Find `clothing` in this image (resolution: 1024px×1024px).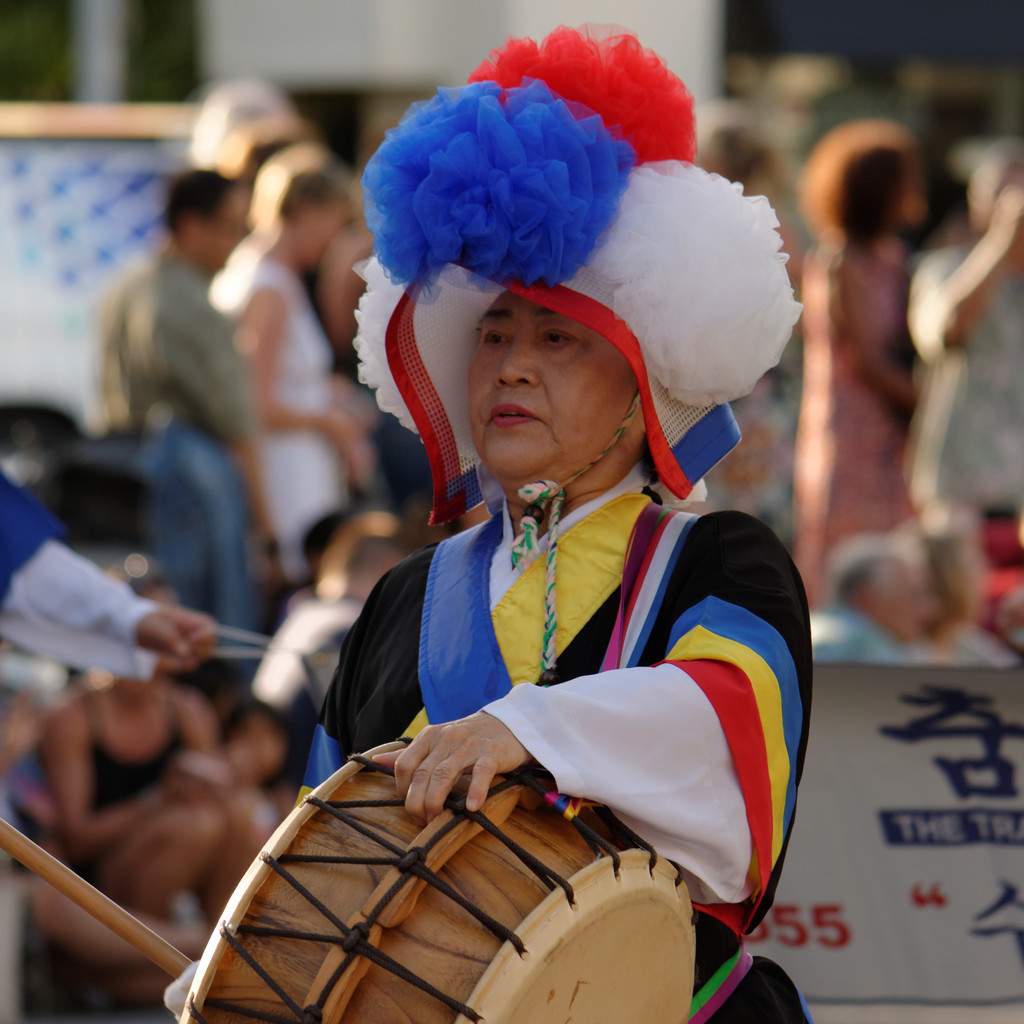
x1=0 y1=466 x2=155 y2=672.
